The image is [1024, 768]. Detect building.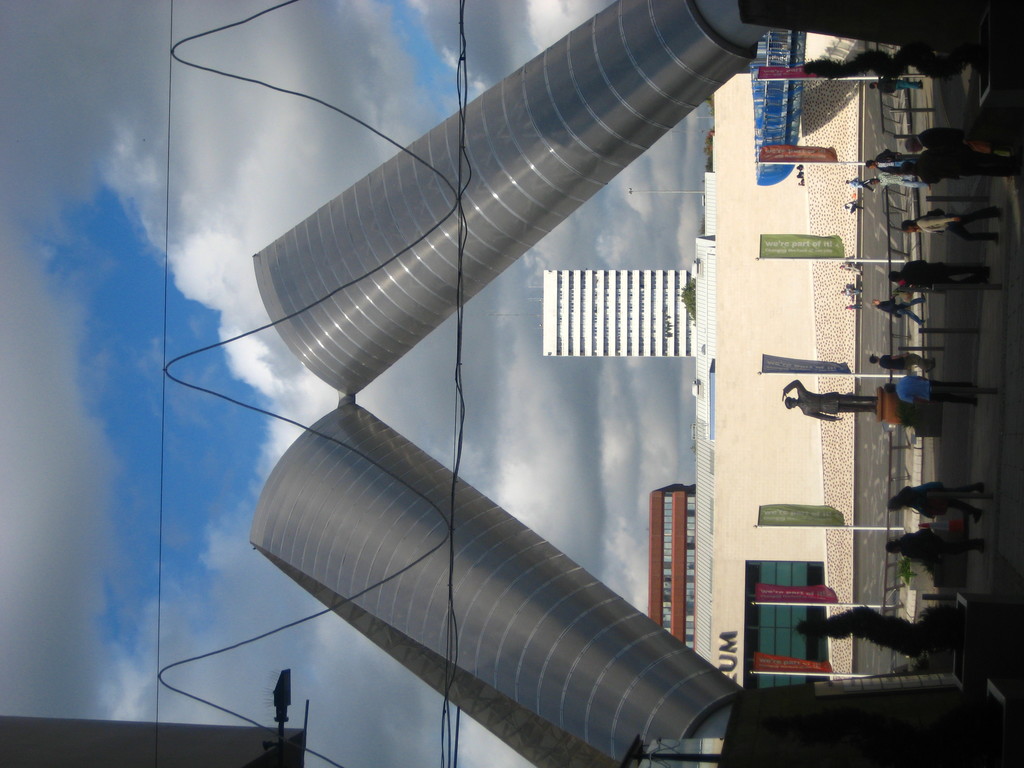
Detection: [left=650, top=487, right=694, bottom=654].
